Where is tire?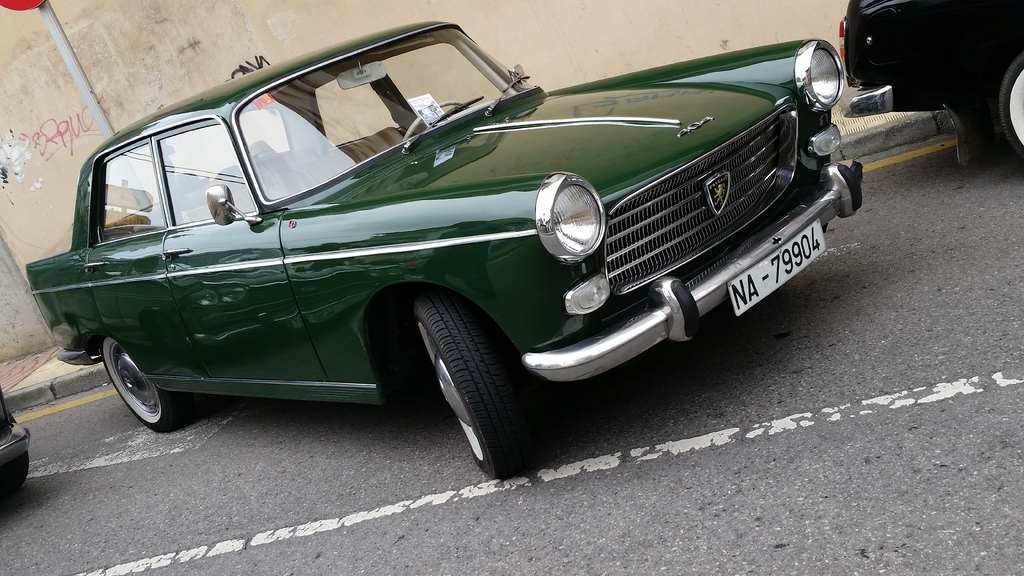
detection(995, 45, 1023, 159).
